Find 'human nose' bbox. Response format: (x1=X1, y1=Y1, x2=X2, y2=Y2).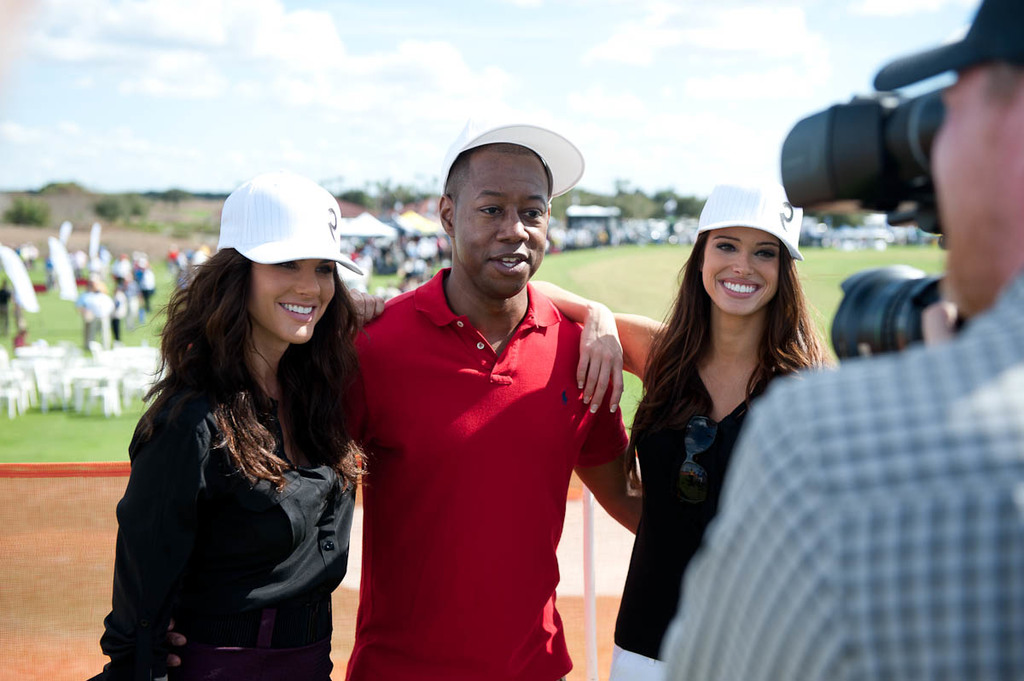
(x1=729, y1=248, x2=756, y2=272).
